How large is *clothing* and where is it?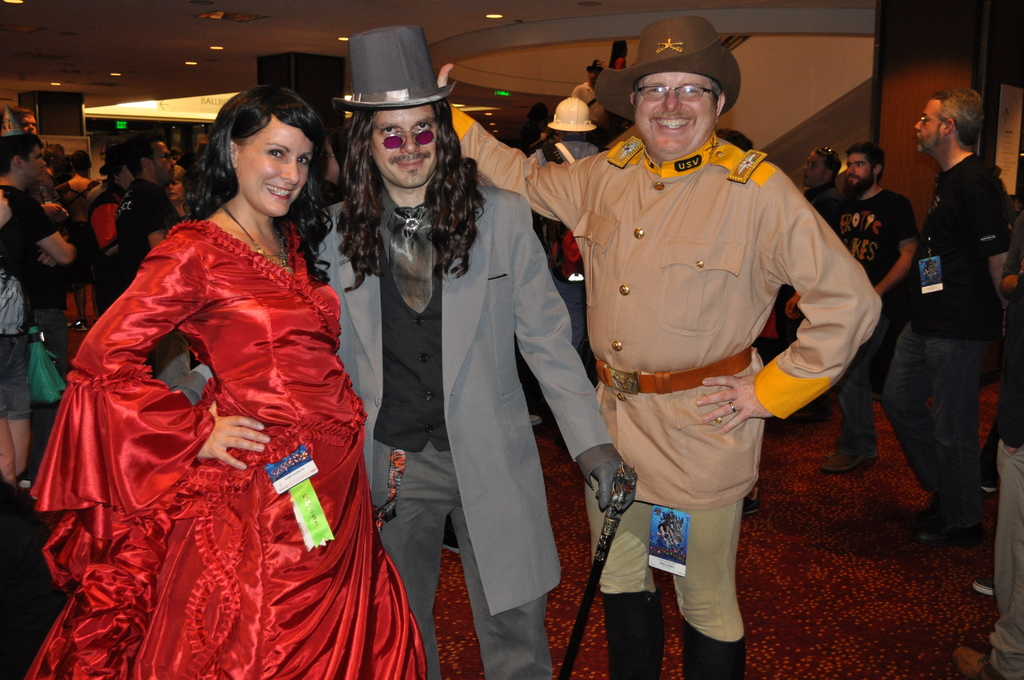
Bounding box: 0:275:26:416.
